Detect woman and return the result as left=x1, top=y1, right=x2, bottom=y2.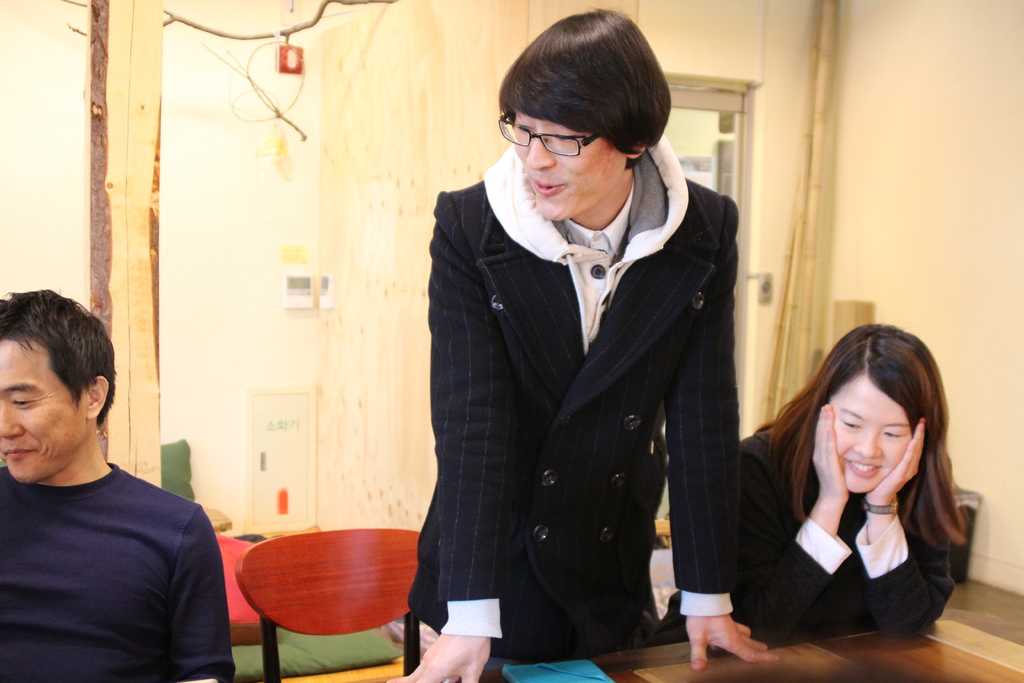
left=729, top=336, right=975, bottom=646.
